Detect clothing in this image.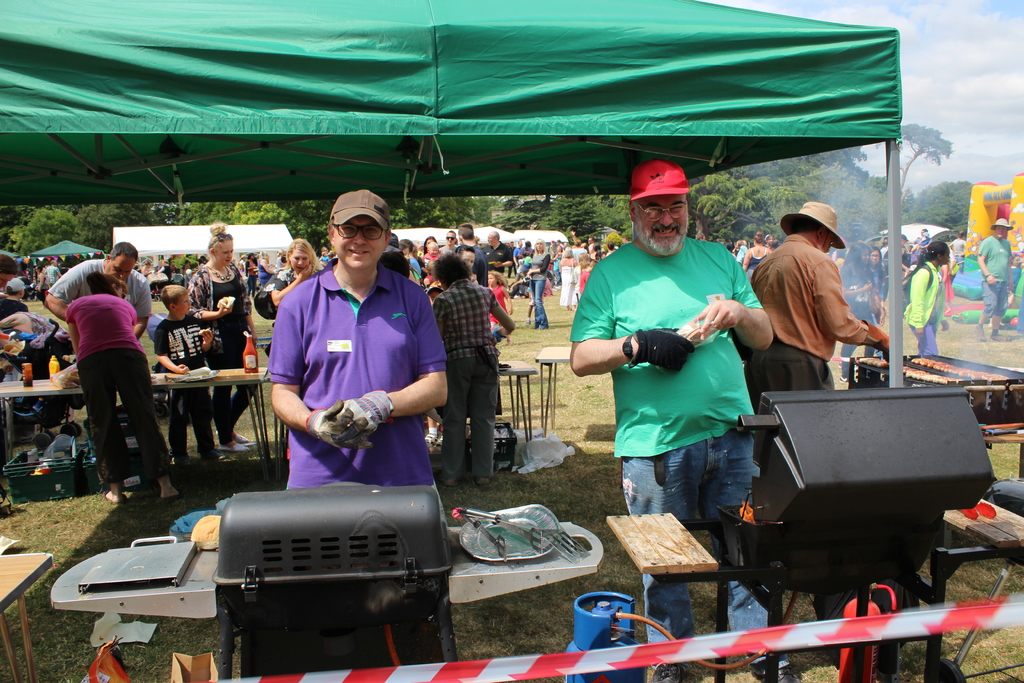
Detection: (54,254,145,304).
